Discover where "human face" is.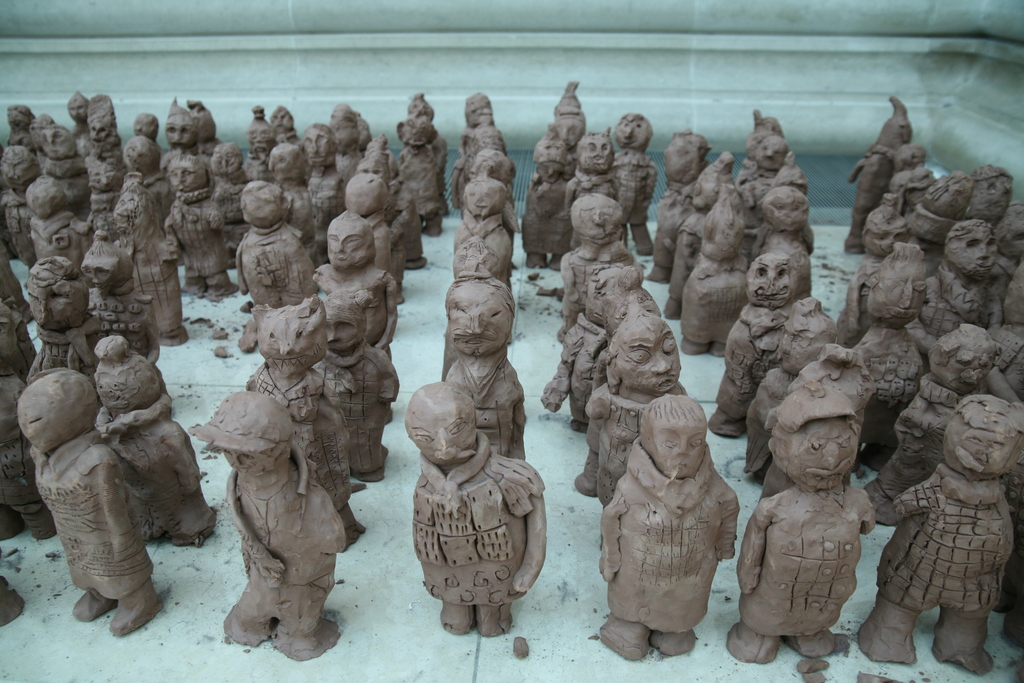
Discovered at 946, 349, 993, 391.
